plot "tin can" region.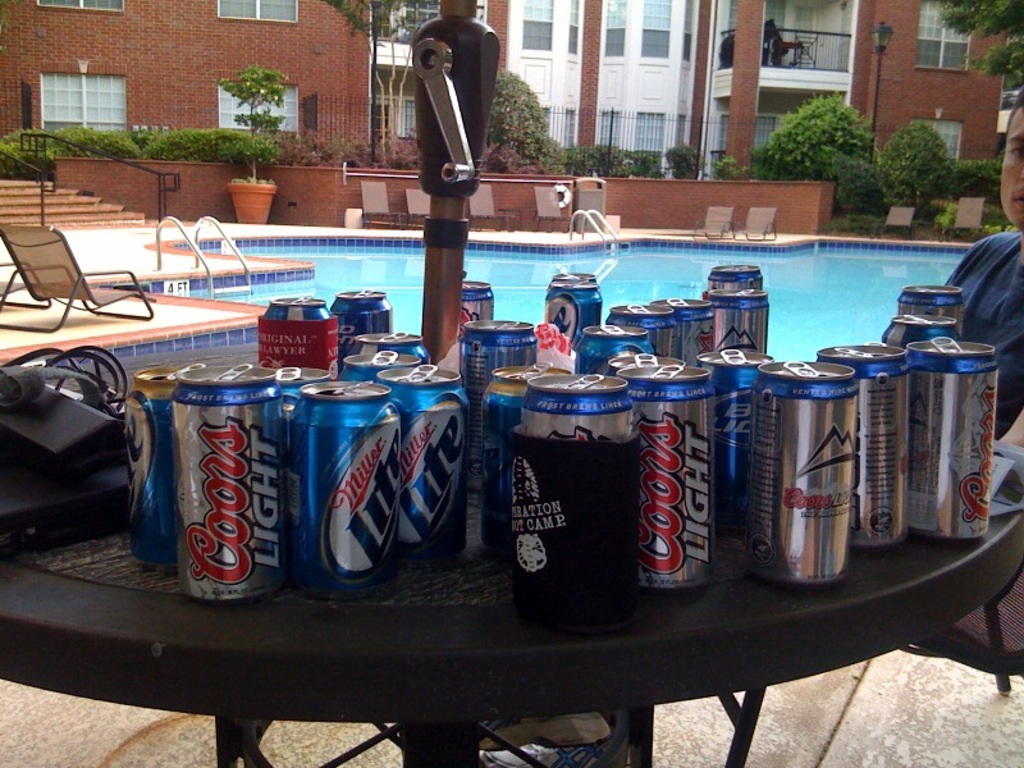
Plotted at left=340, top=344, right=420, bottom=383.
